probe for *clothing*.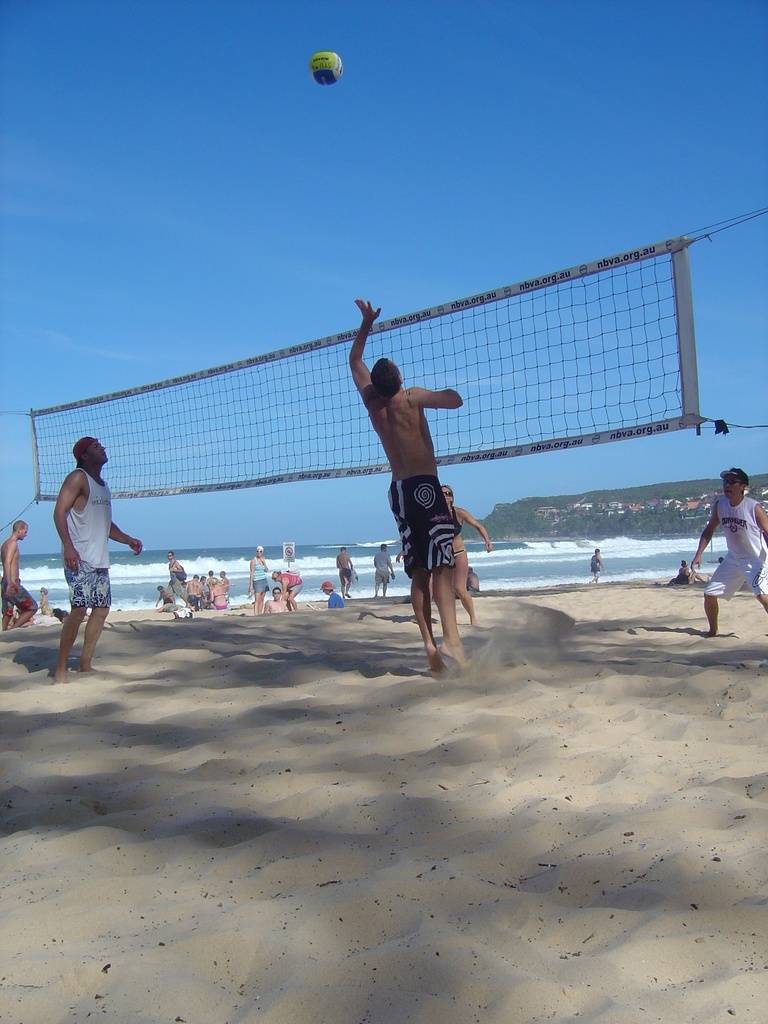
Probe result: <box>700,496,765,600</box>.
